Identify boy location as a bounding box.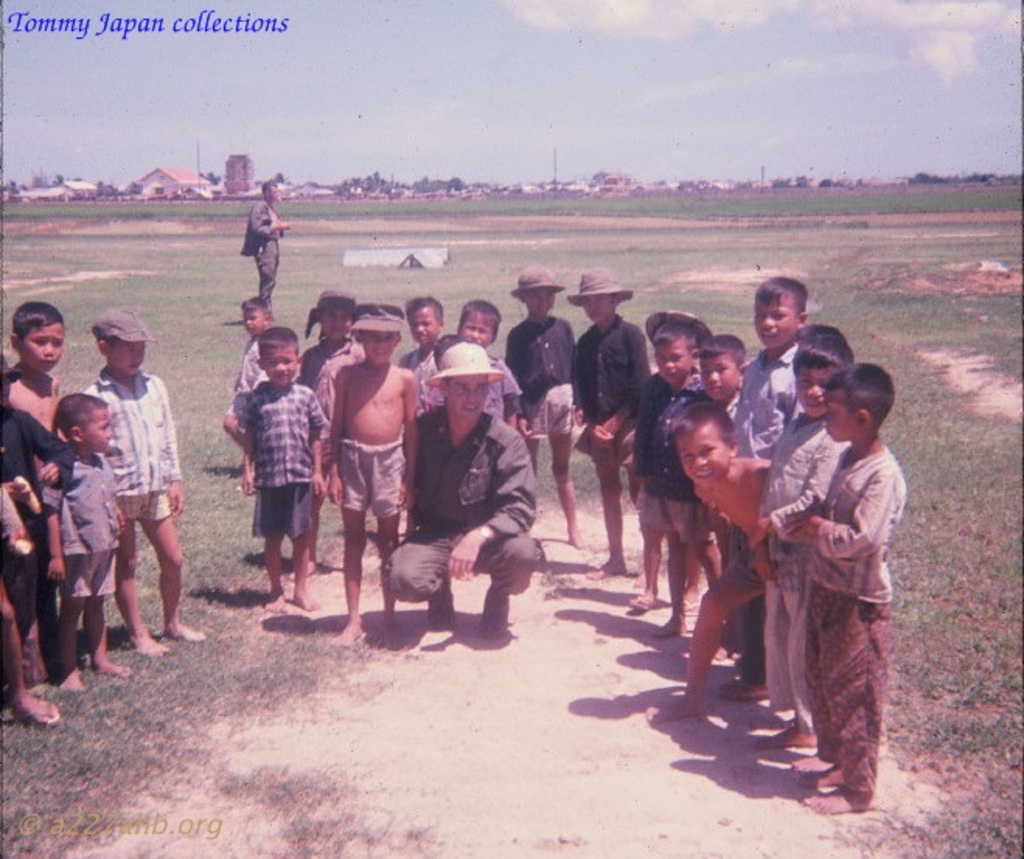
Rect(499, 267, 587, 551).
